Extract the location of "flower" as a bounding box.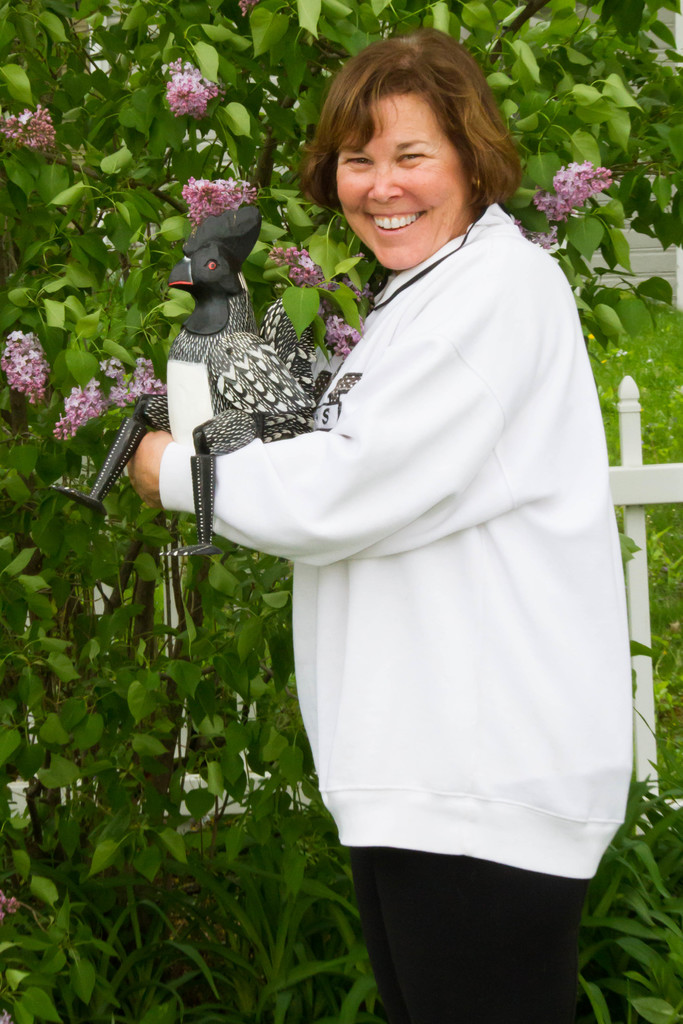
select_region(117, 353, 167, 407).
